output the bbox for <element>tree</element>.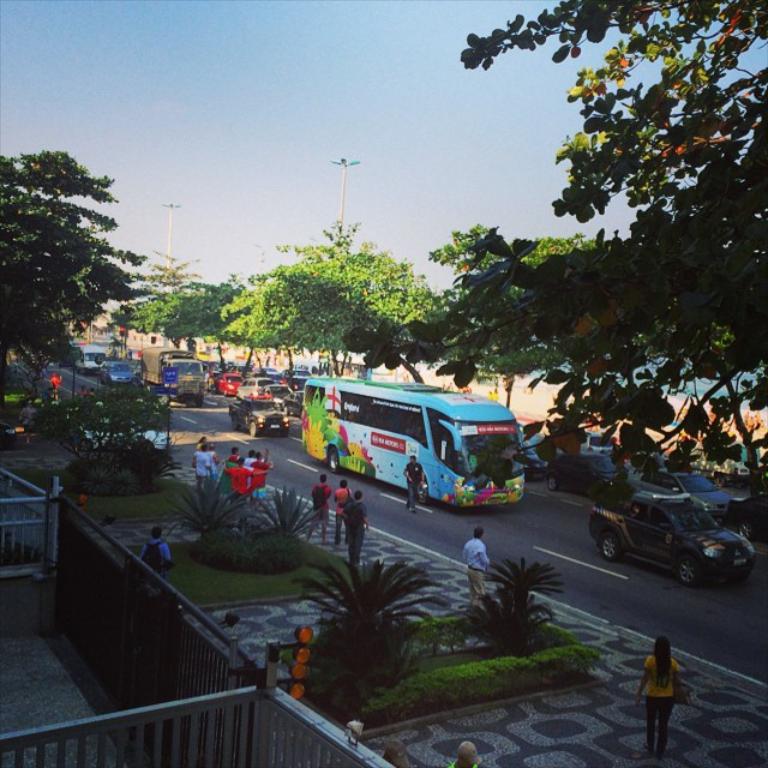
[6,124,145,396].
